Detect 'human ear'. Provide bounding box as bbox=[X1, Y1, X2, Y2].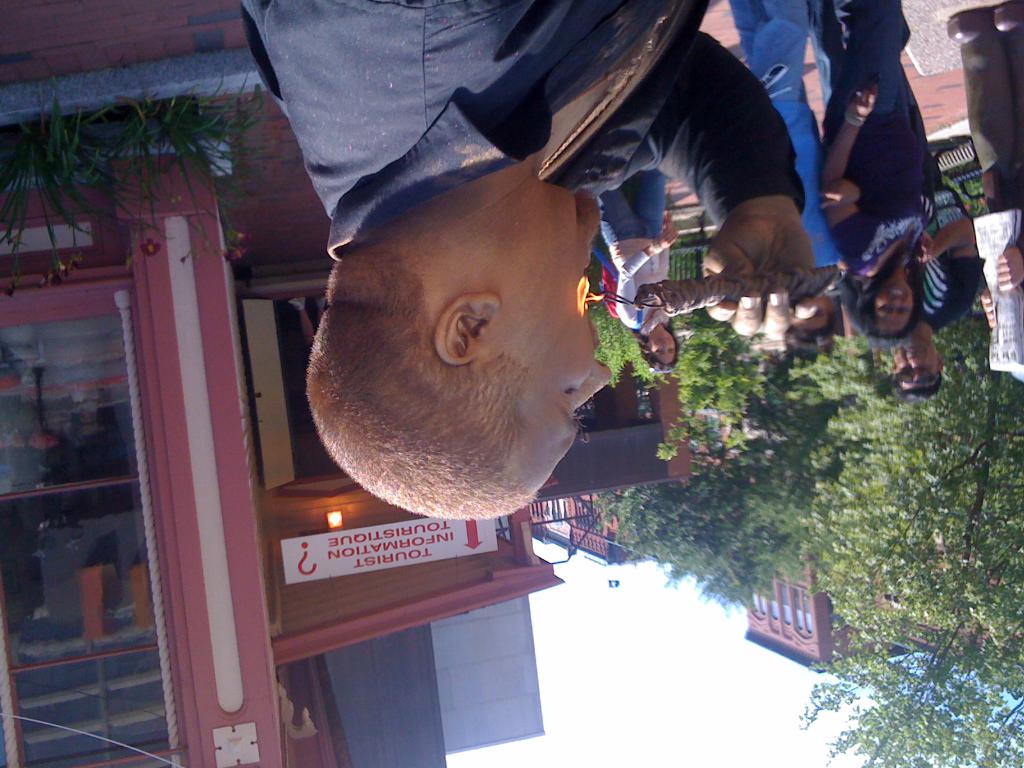
bbox=[936, 352, 943, 372].
